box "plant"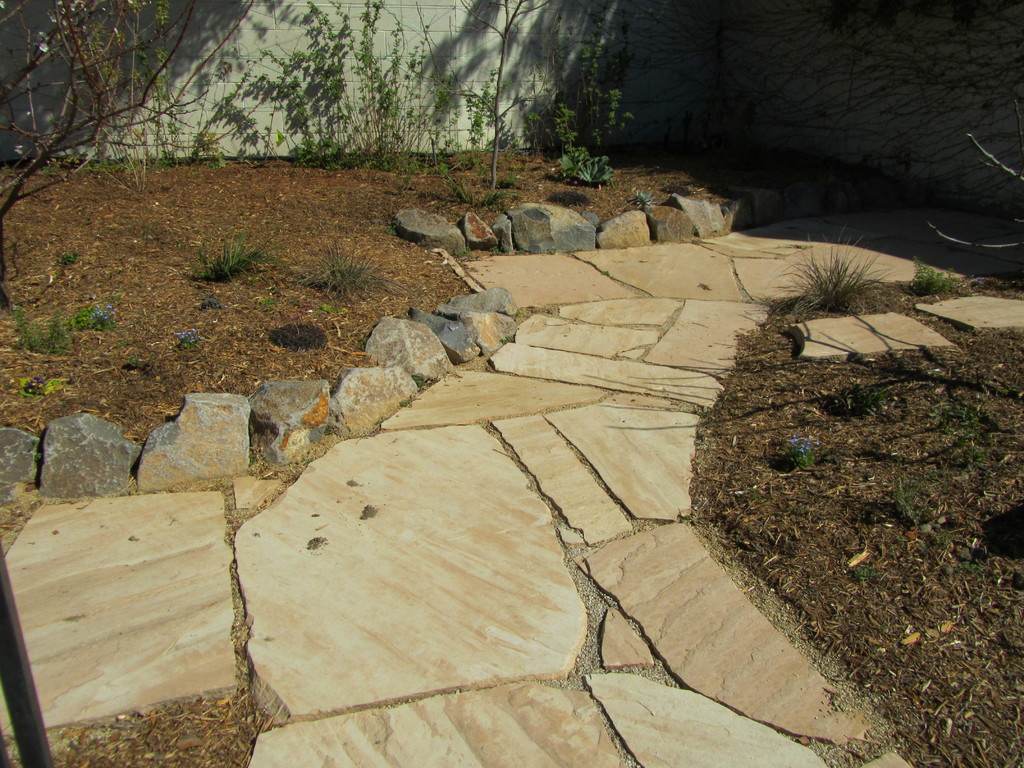
x1=784, y1=430, x2=831, y2=468
